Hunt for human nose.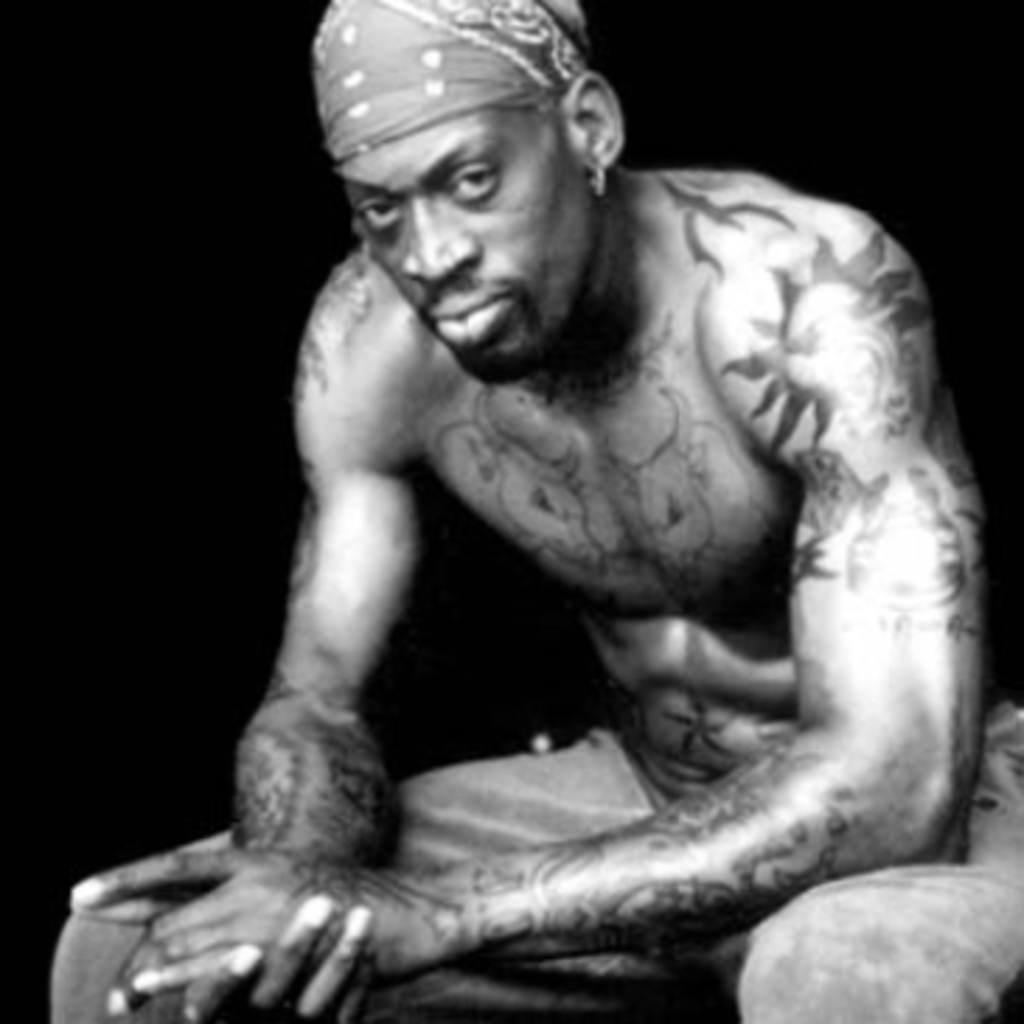
Hunted down at pyautogui.locateOnScreen(396, 191, 480, 286).
